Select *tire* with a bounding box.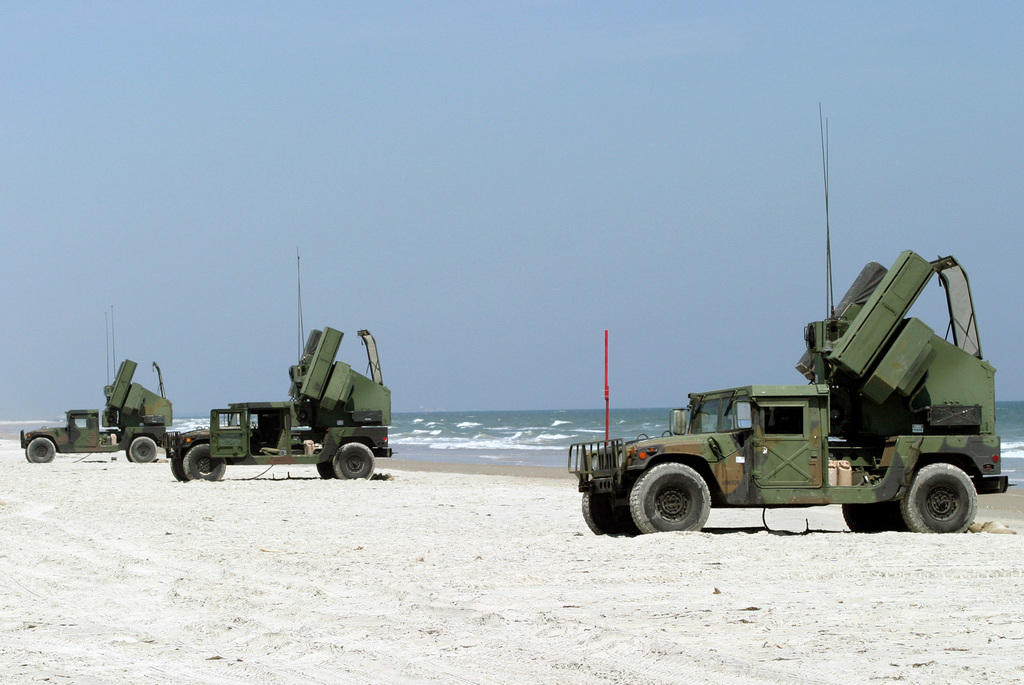
pyautogui.locateOnScreen(24, 437, 59, 464).
